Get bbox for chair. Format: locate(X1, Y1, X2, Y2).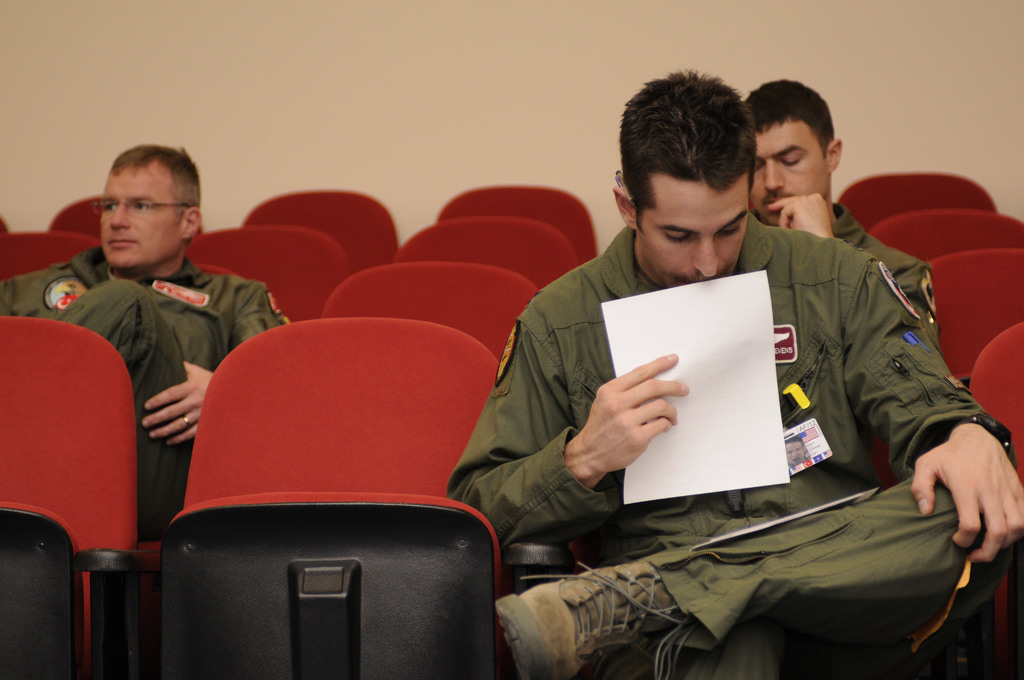
locate(0, 229, 102, 286).
